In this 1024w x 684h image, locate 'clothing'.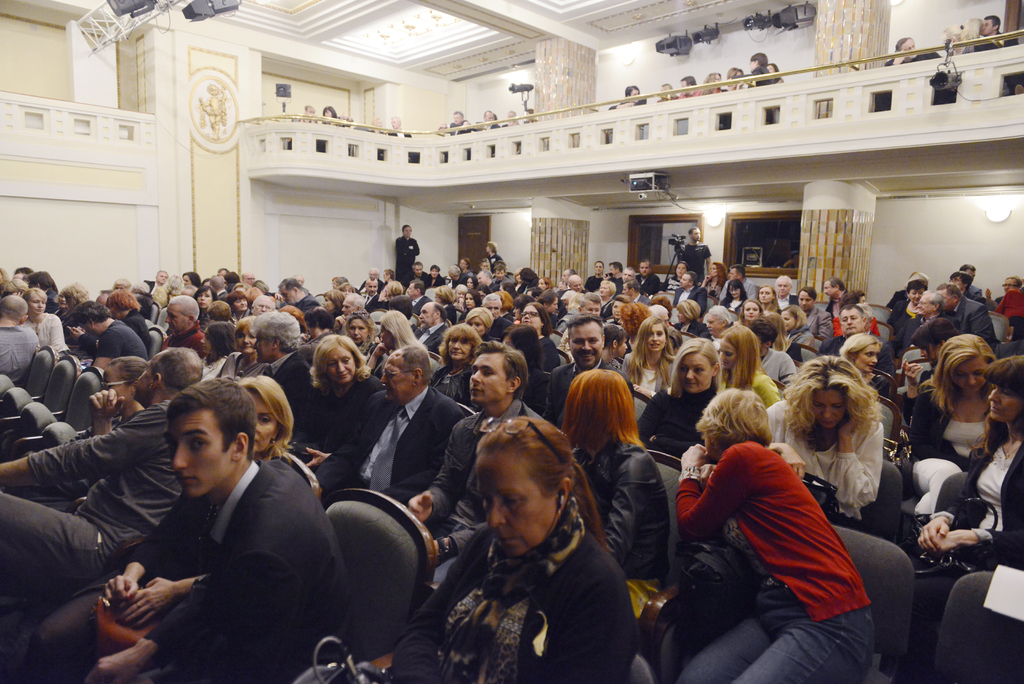
Bounding box: <box>675,283,706,312</box>.
